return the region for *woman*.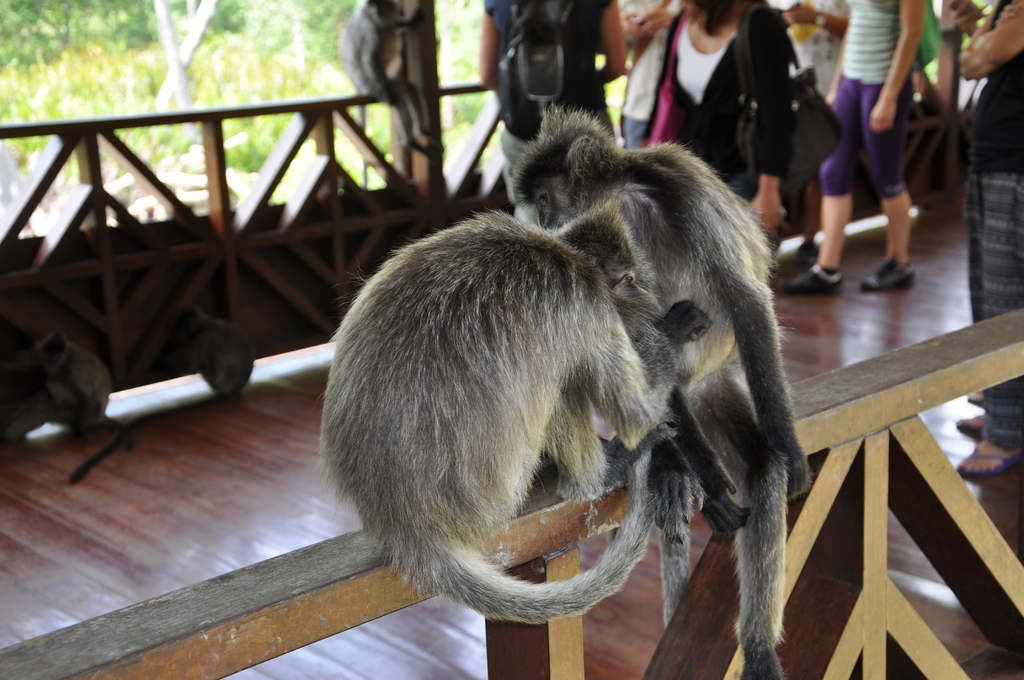
[left=955, top=0, right=1023, bottom=487].
